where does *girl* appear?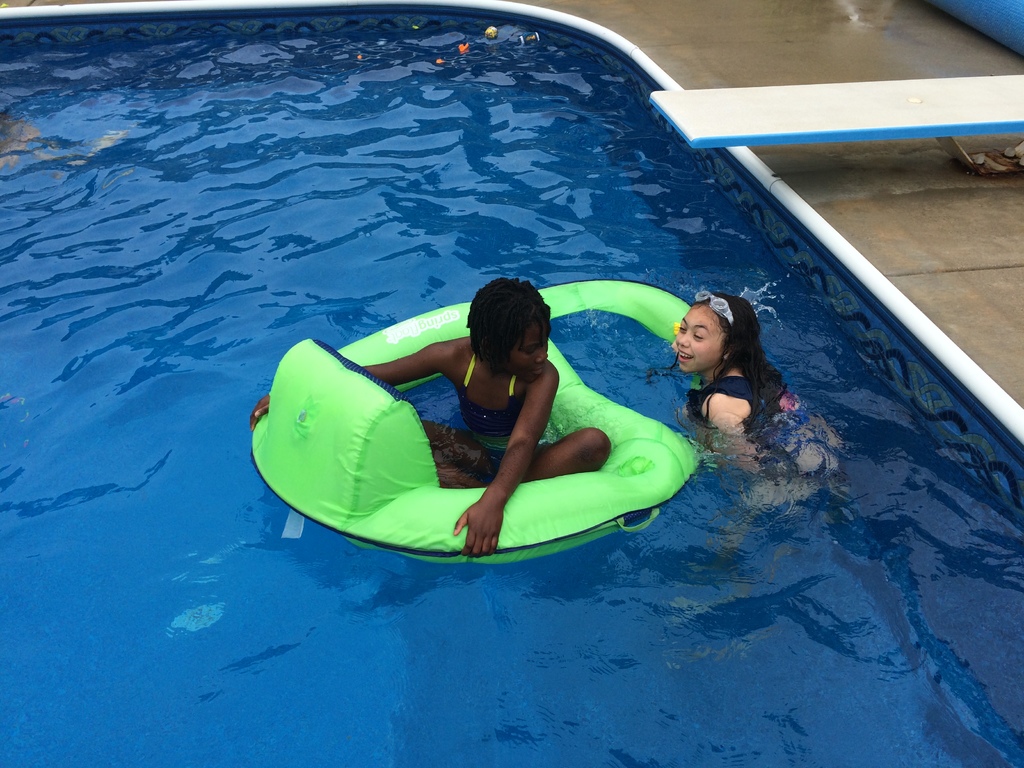
Appears at pyautogui.locateOnScreen(244, 274, 611, 553).
